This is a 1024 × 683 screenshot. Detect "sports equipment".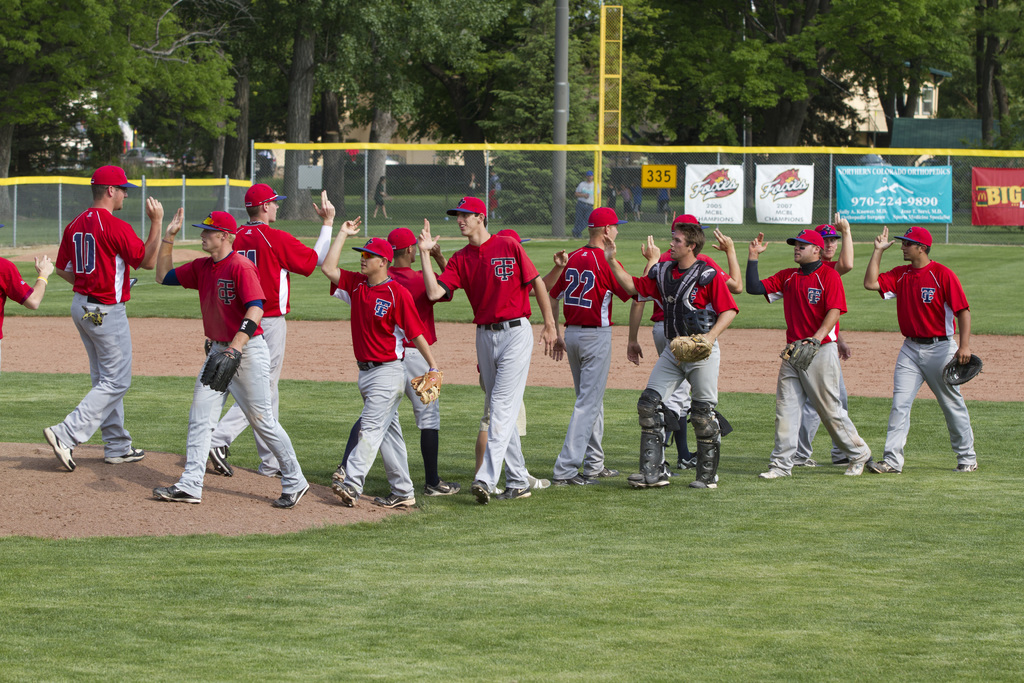
BBox(153, 485, 199, 502).
